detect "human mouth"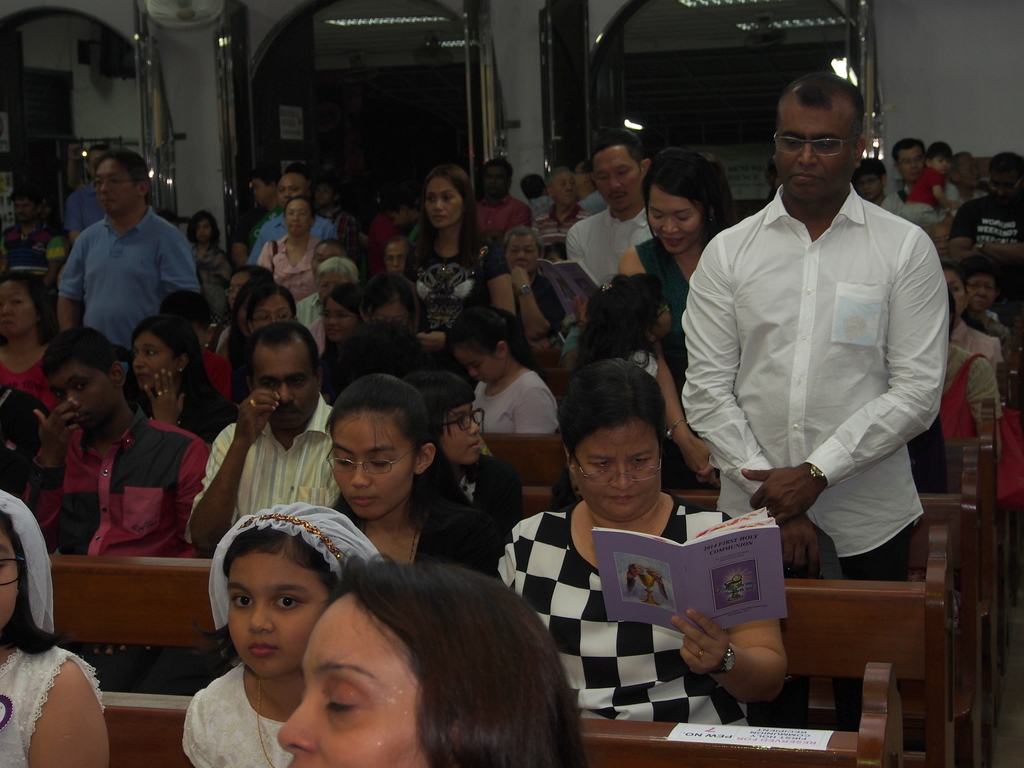
{"left": 342, "top": 493, "right": 383, "bottom": 509}
